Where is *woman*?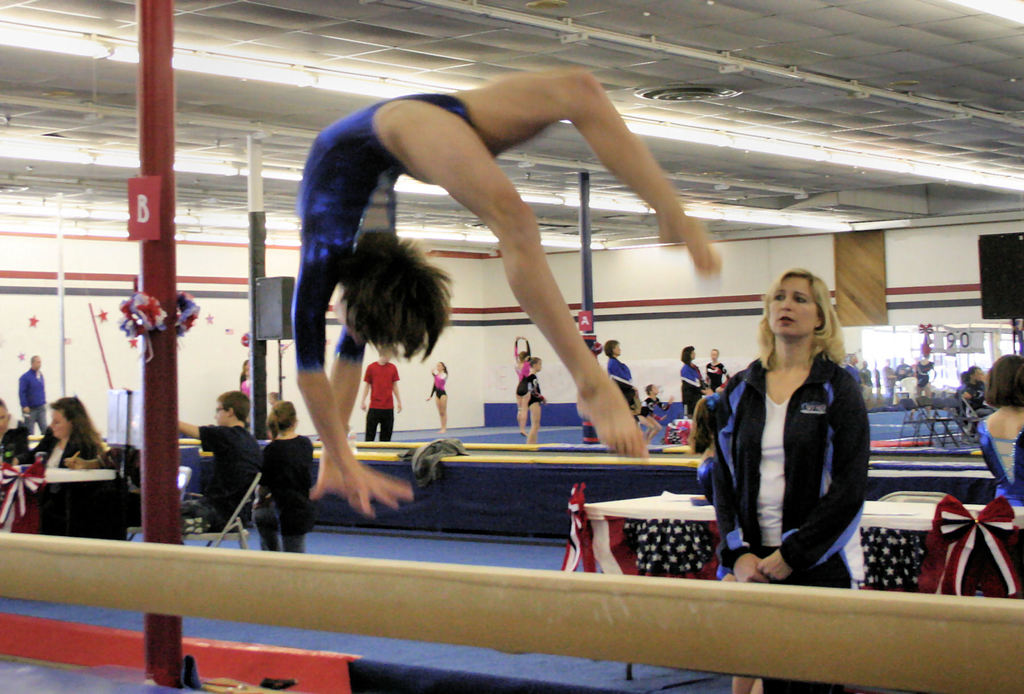
region(676, 341, 712, 415).
